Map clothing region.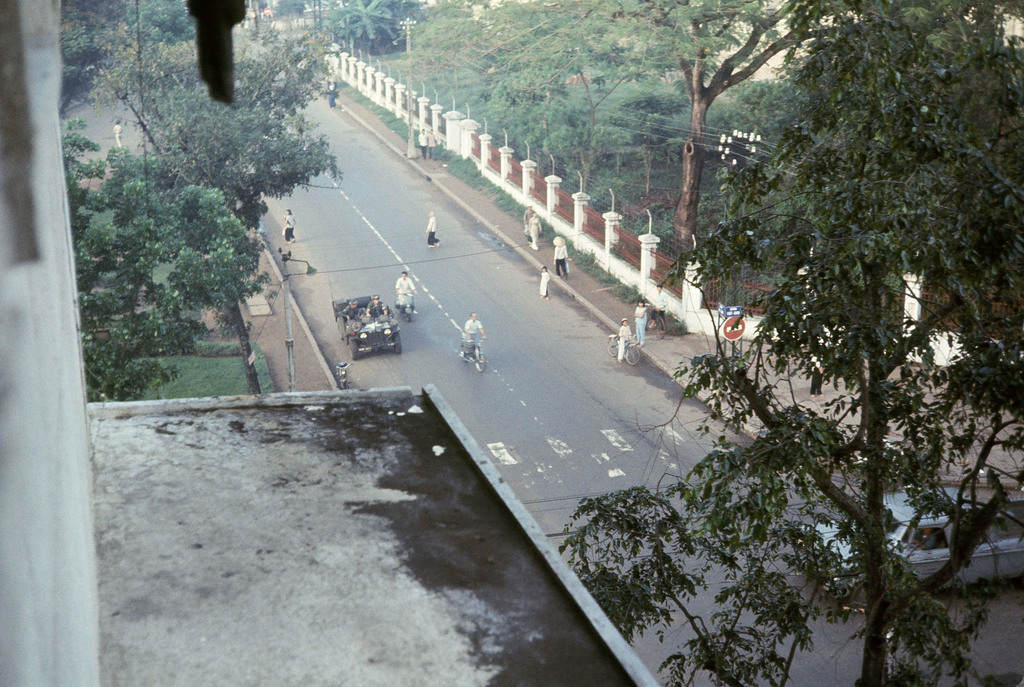
Mapped to box=[111, 123, 122, 146].
